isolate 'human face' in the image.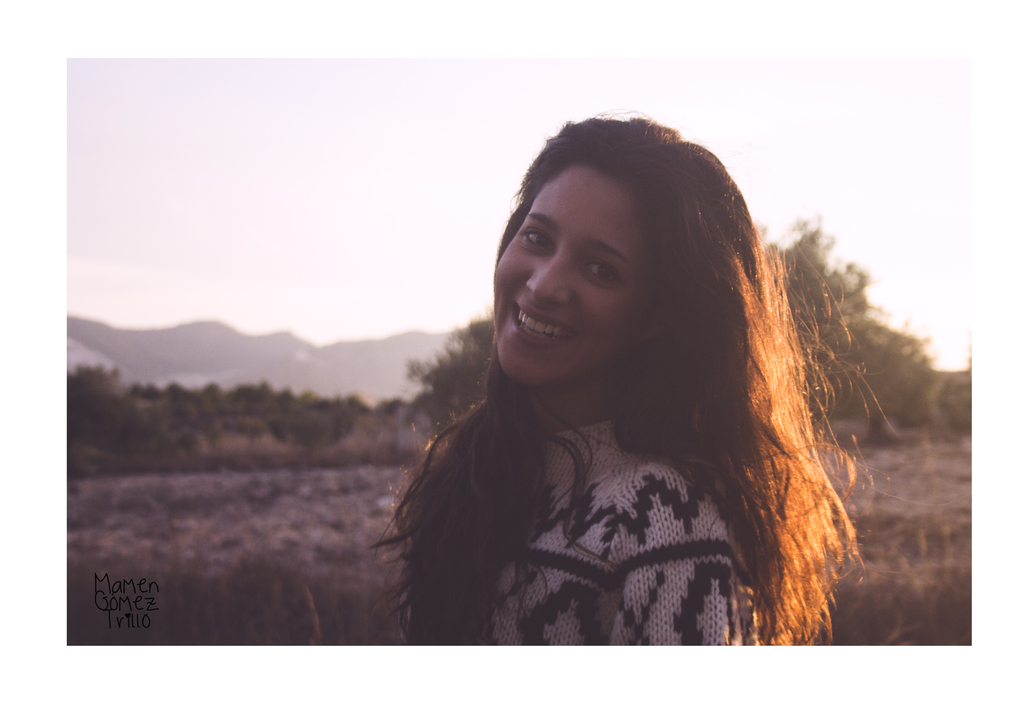
Isolated region: pyautogui.locateOnScreen(493, 150, 669, 400).
